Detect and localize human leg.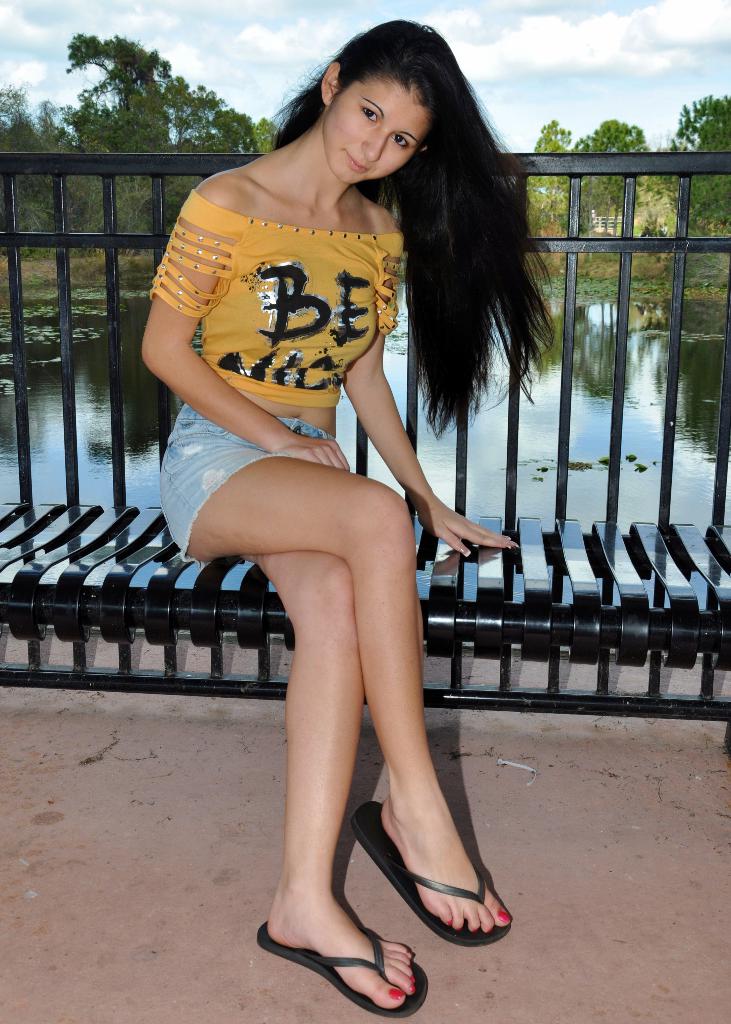
Localized at crop(251, 559, 426, 989).
